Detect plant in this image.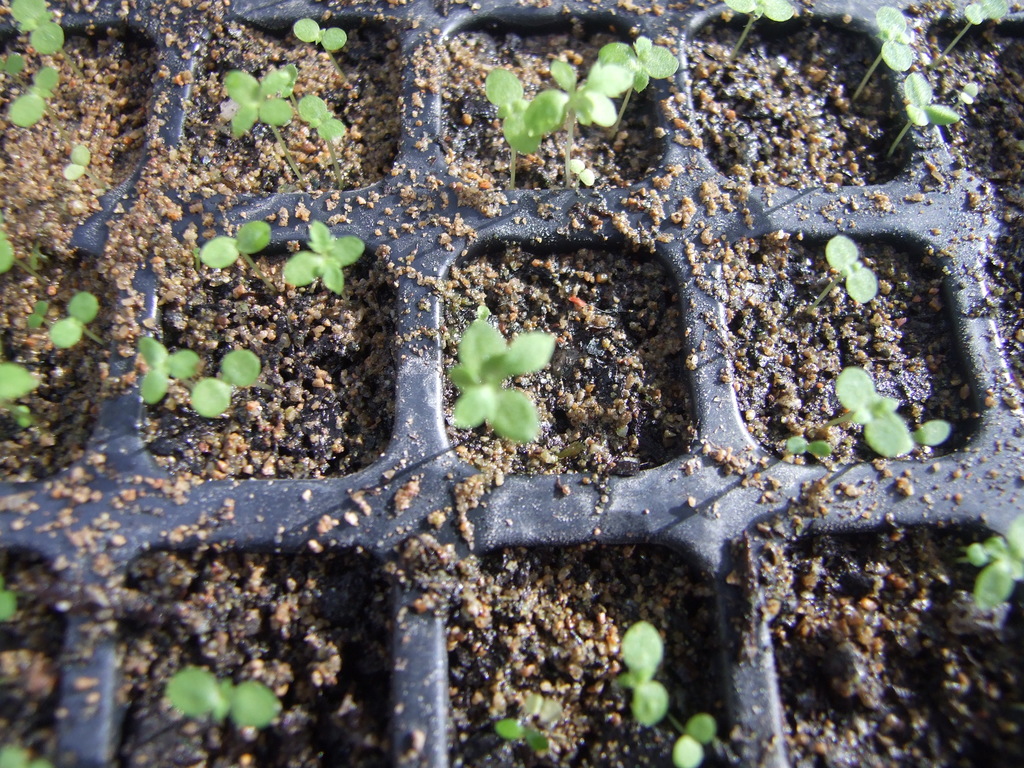
Detection: BBox(0, 0, 97, 95).
